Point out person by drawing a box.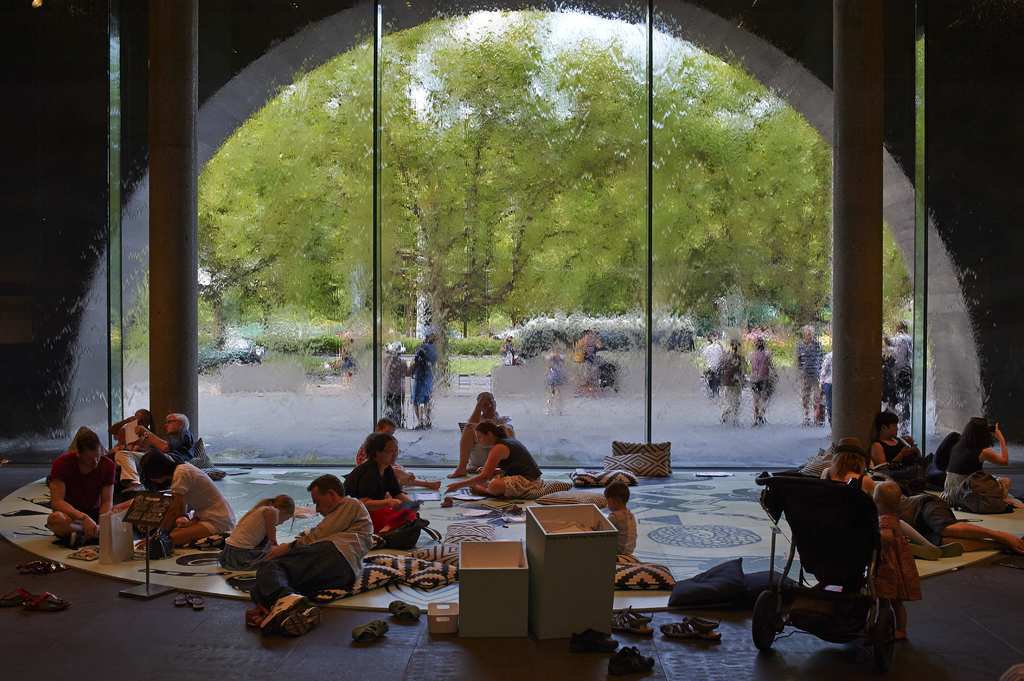
46 427 116 547.
